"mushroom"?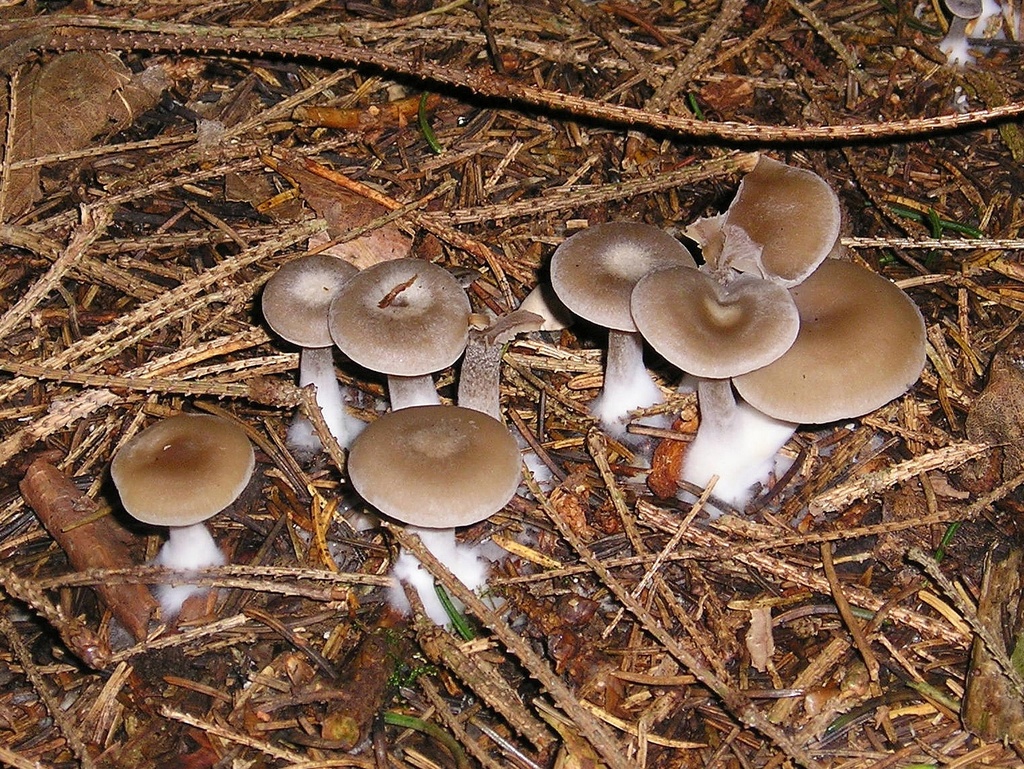
<region>940, 0, 1002, 72</region>
